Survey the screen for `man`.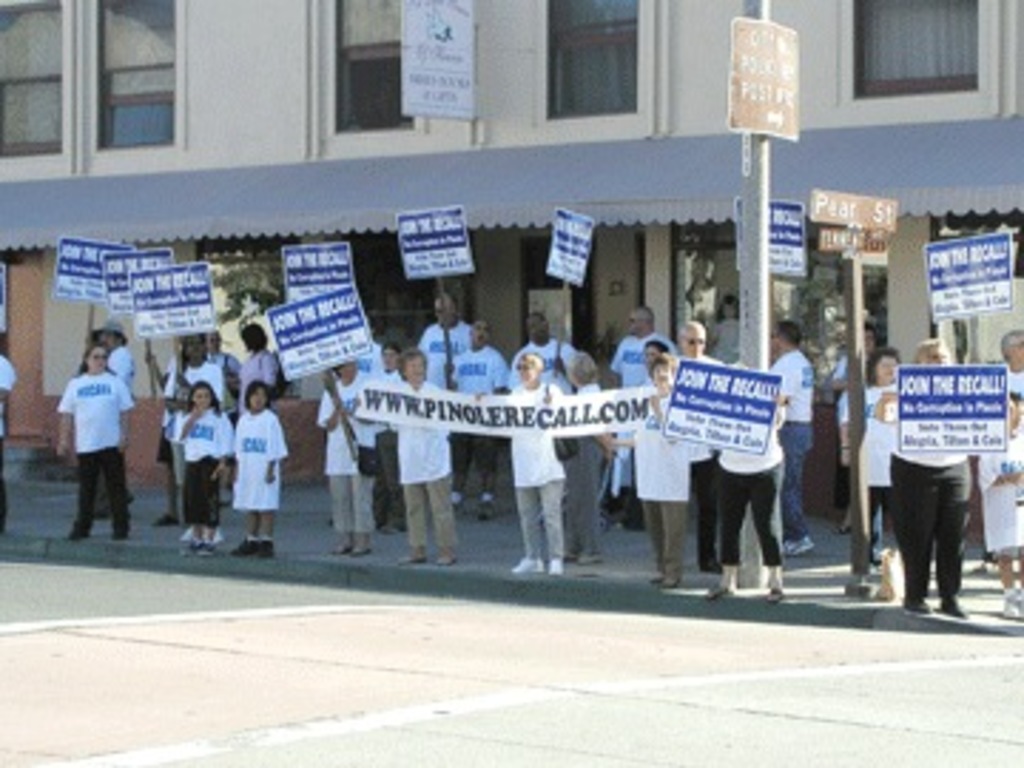
Survey found: x1=449 y1=319 x2=509 y2=521.
